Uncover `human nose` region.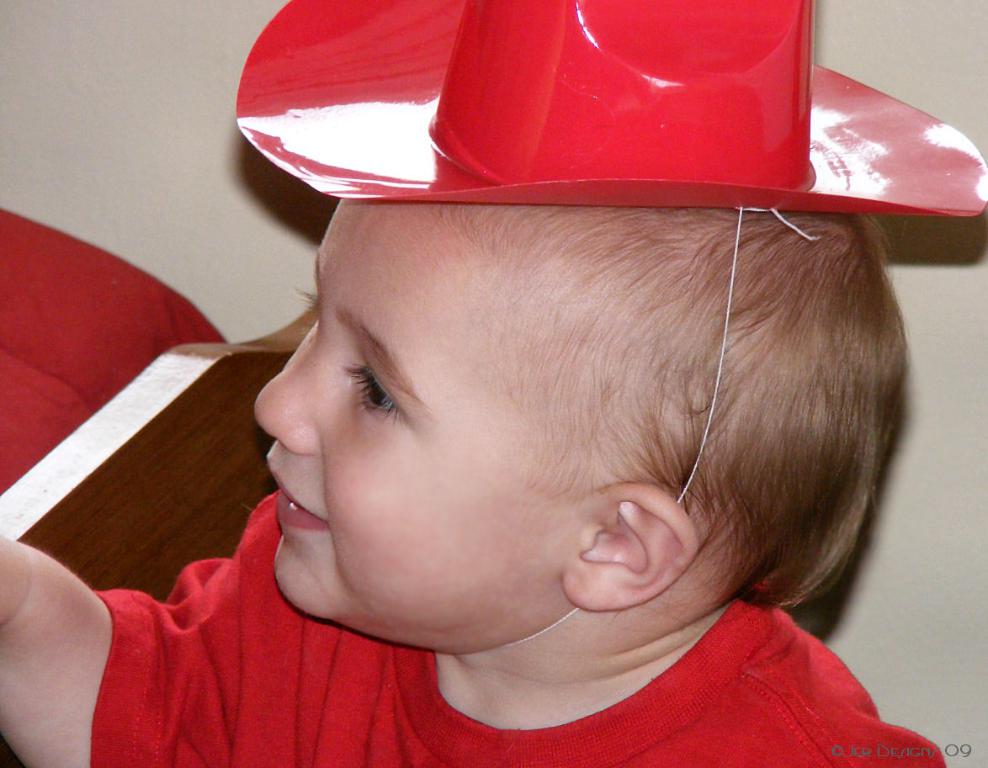
Uncovered: box(254, 333, 329, 453).
